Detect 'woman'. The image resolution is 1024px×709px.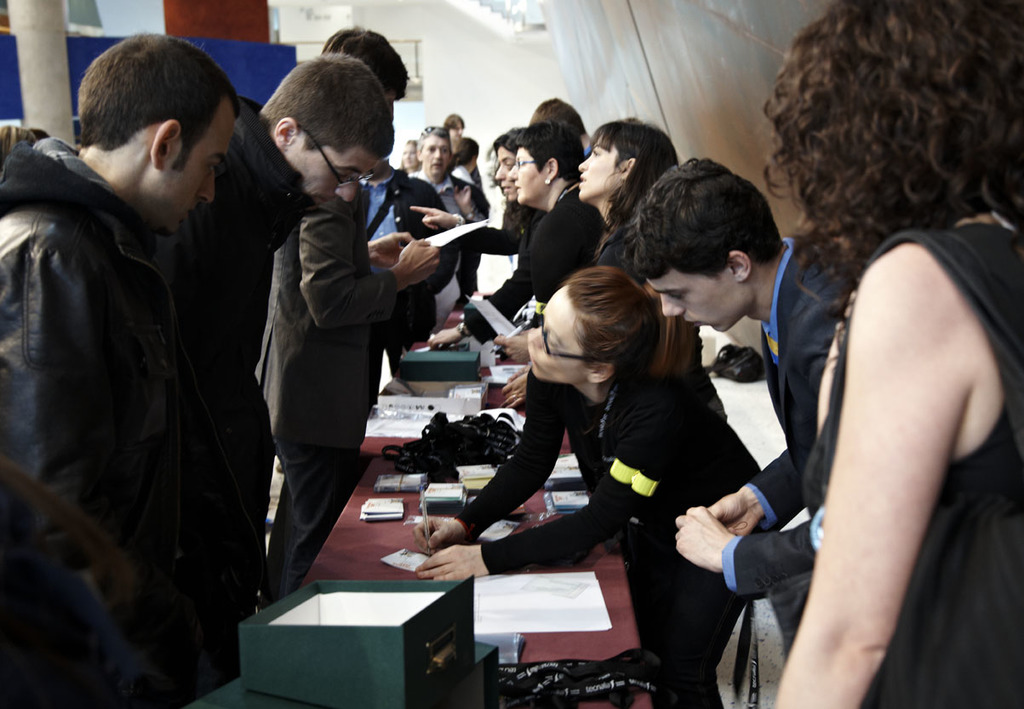
select_region(491, 117, 731, 423).
